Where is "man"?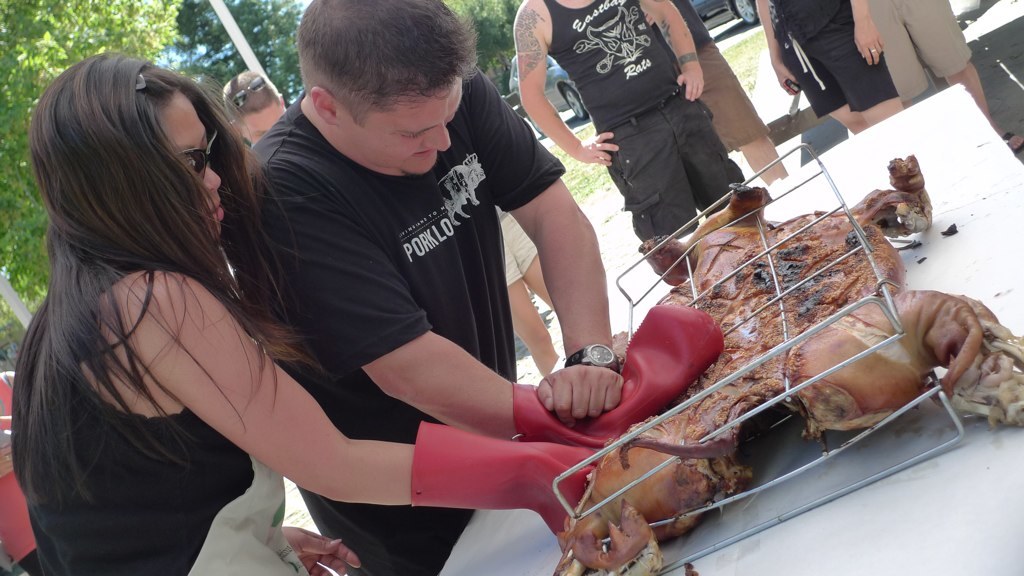
pyautogui.locateOnScreen(748, 0, 895, 137).
